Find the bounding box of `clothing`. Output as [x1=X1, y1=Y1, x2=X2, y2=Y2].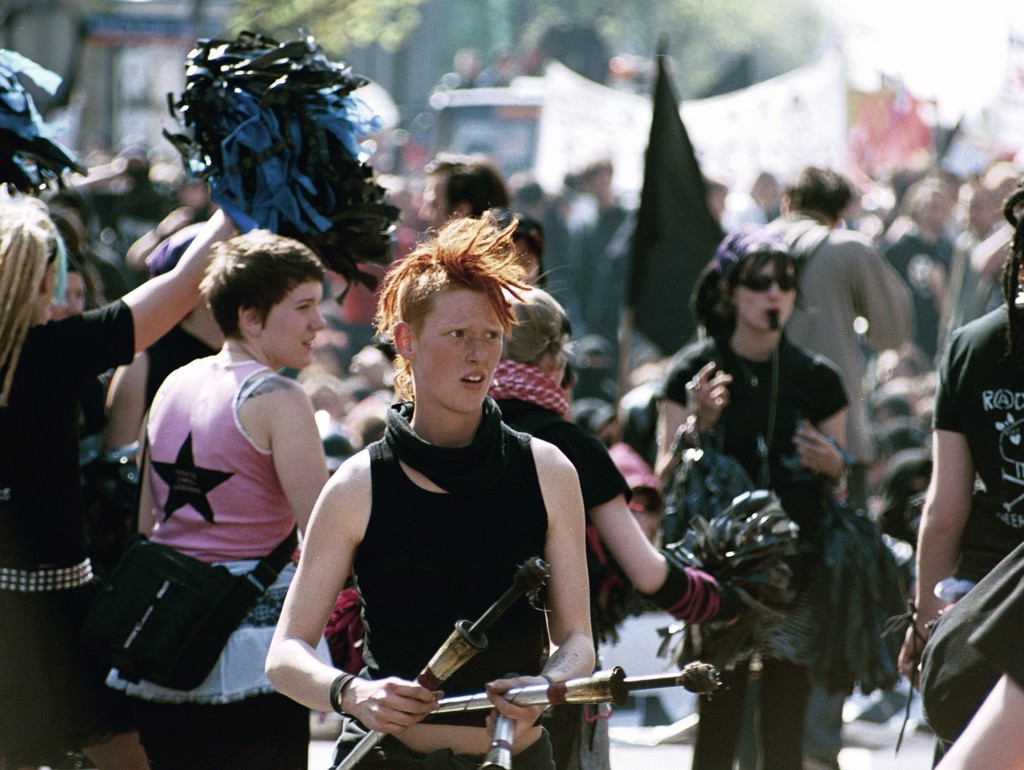
[x1=0, y1=587, x2=138, y2=769].
